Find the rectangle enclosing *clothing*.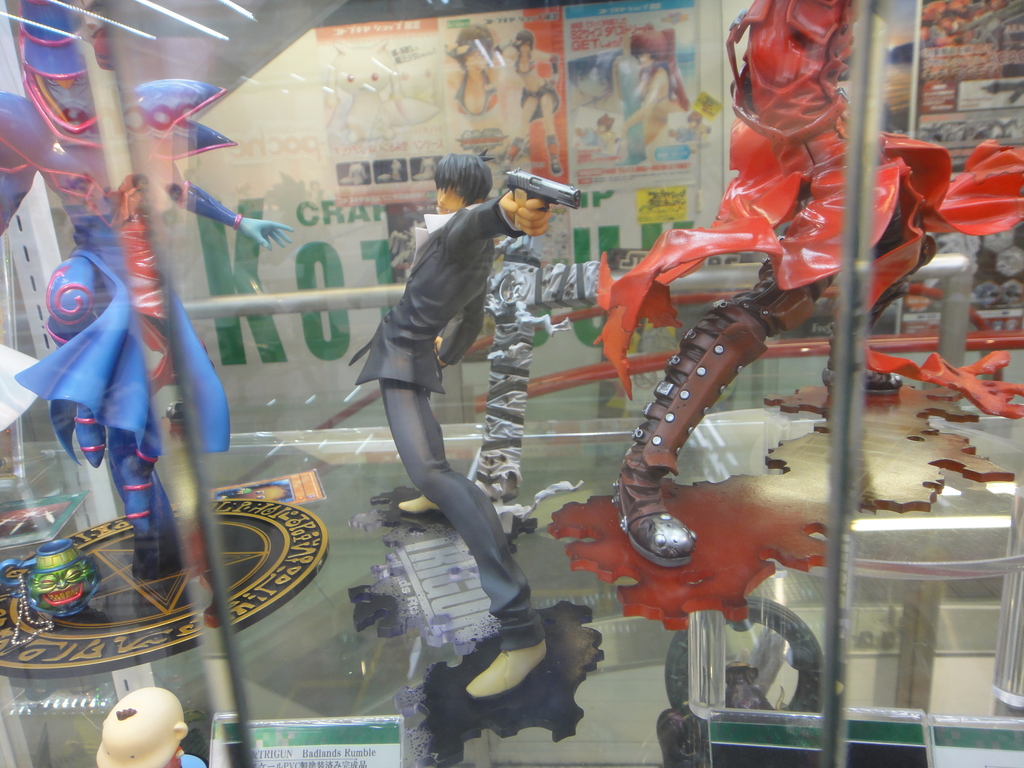
crop(645, 125, 674, 160).
